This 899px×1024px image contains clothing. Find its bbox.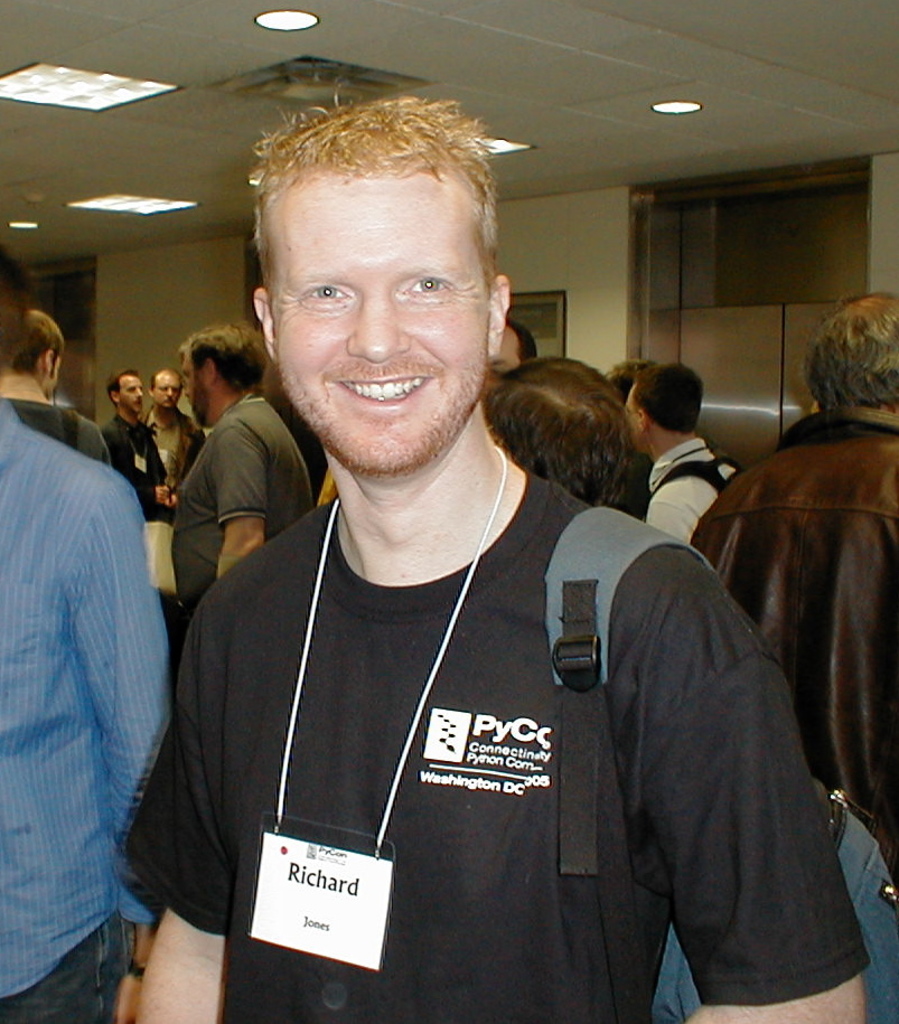
<bbox>157, 392, 322, 619</bbox>.
